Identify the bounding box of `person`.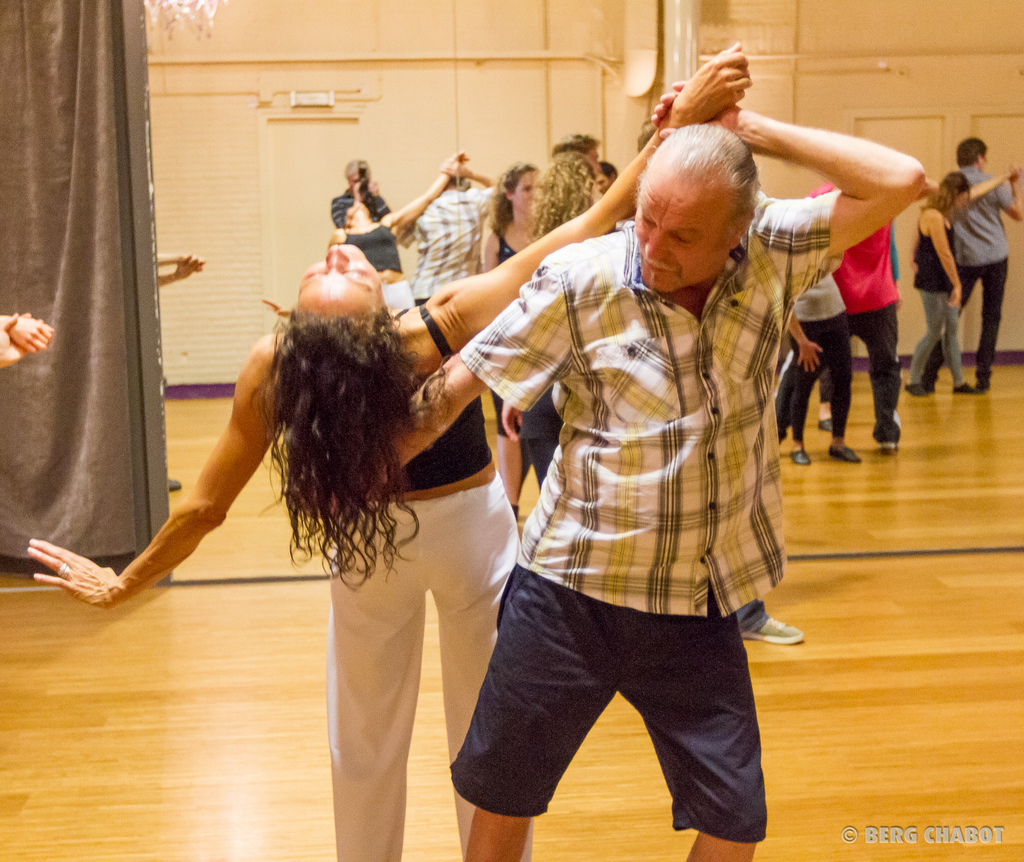
(left=907, top=165, right=1022, bottom=404).
